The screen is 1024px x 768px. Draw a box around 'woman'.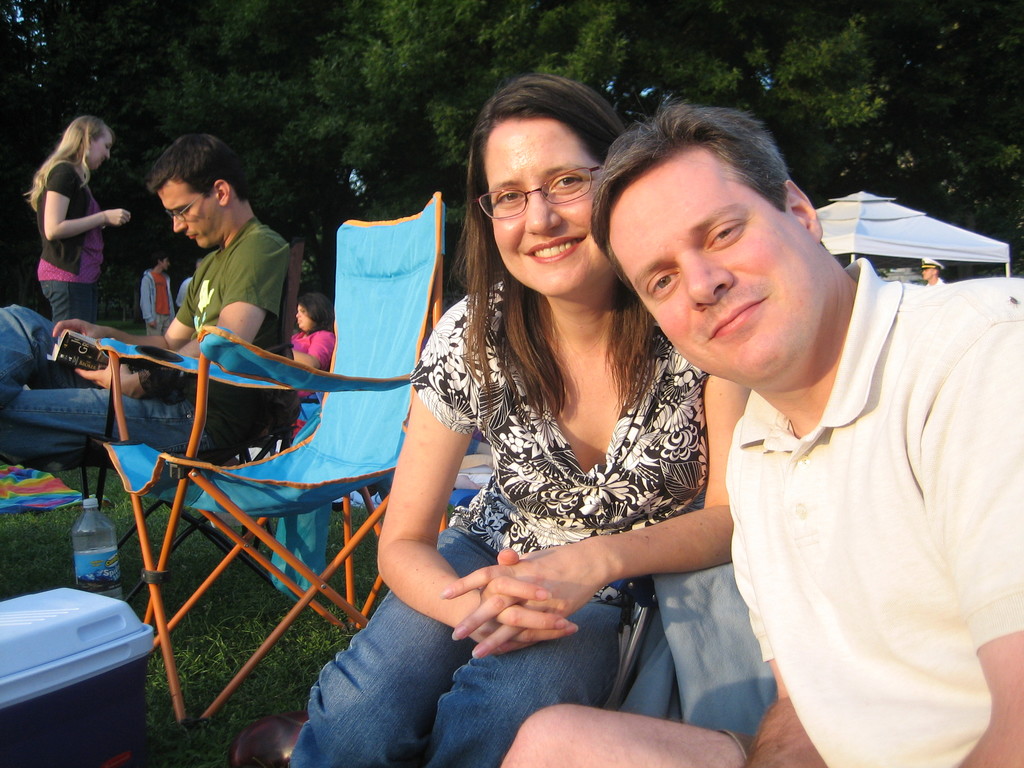
l=291, t=291, r=335, b=403.
